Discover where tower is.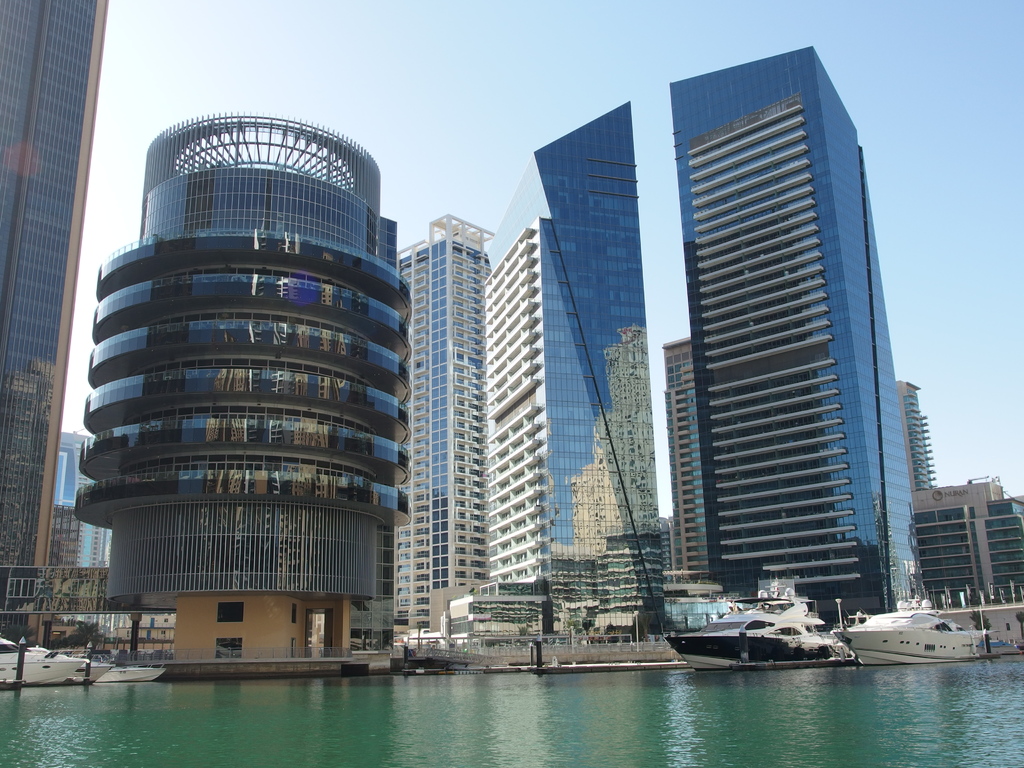
Discovered at 658:333:712:588.
